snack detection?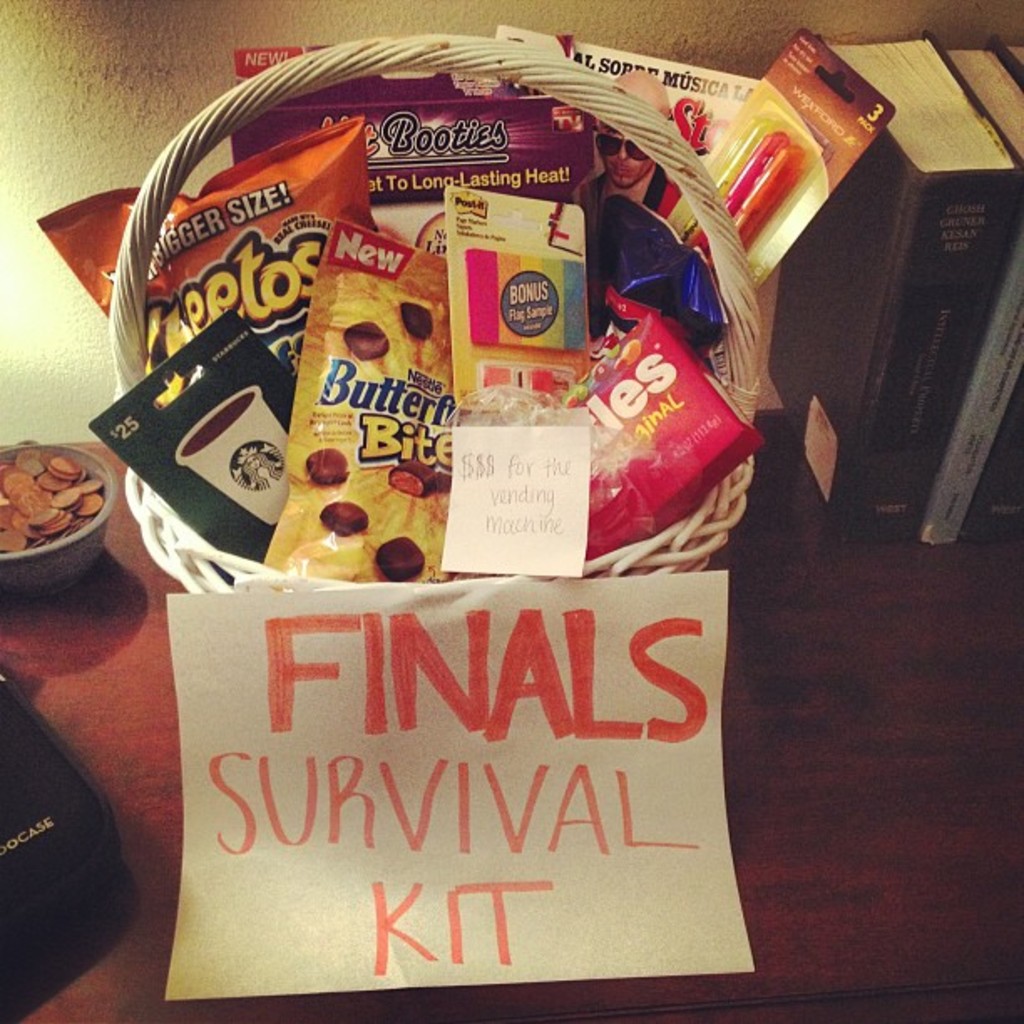
[321,500,363,530]
